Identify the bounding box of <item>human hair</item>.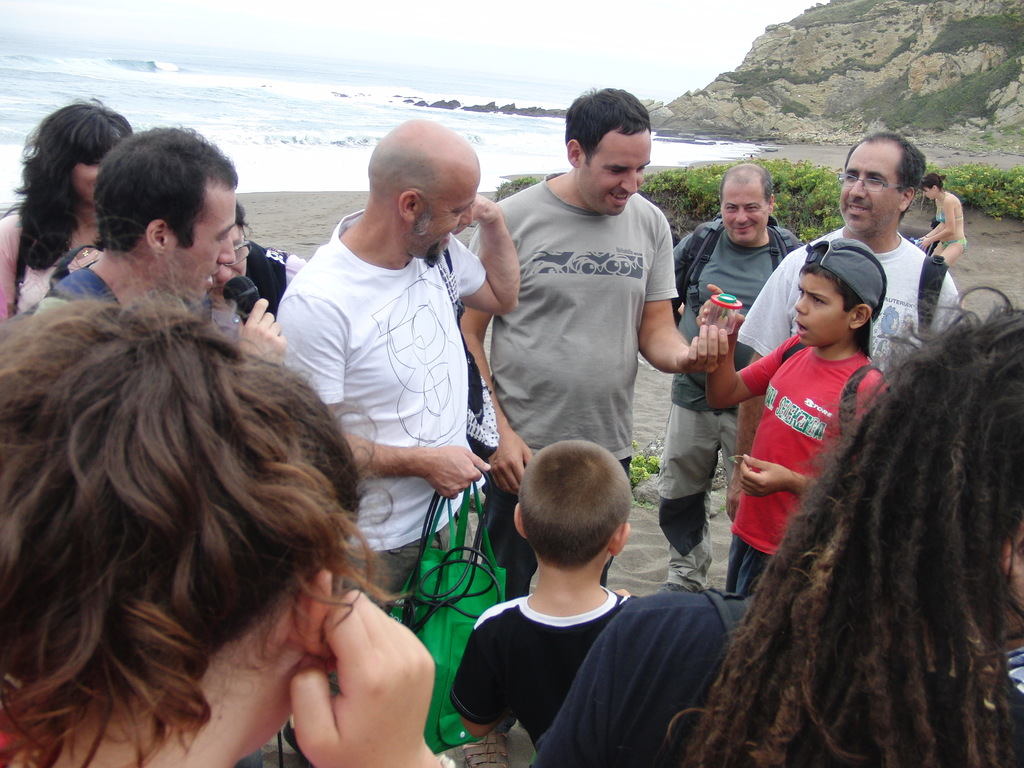
region(668, 286, 1023, 767).
